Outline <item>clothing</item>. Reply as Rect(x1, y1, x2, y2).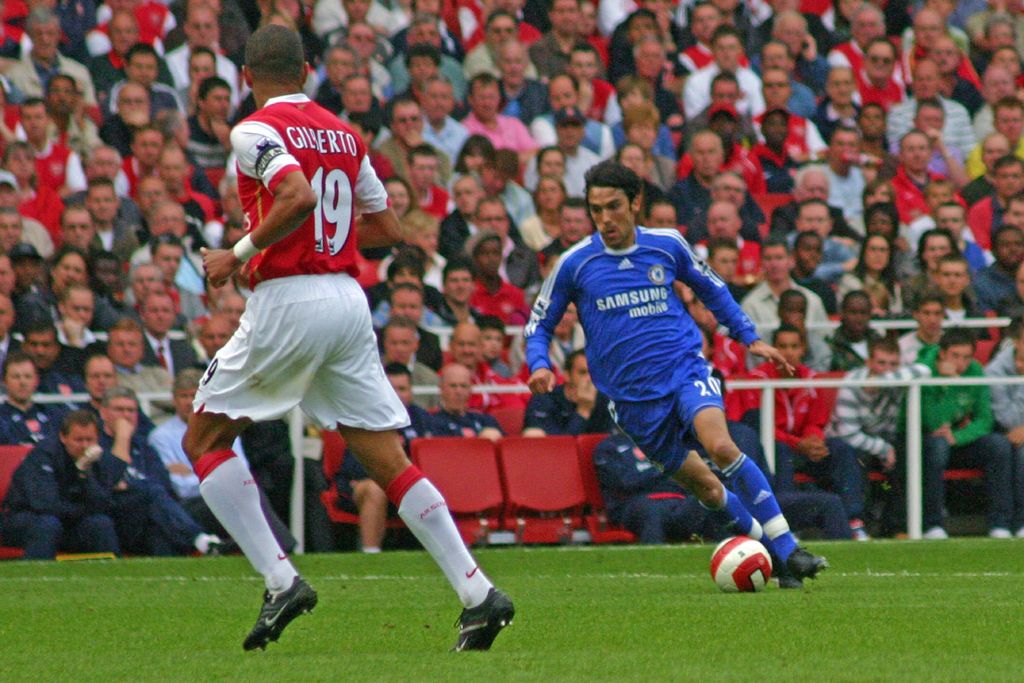
Rect(721, 335, 756, 415).
